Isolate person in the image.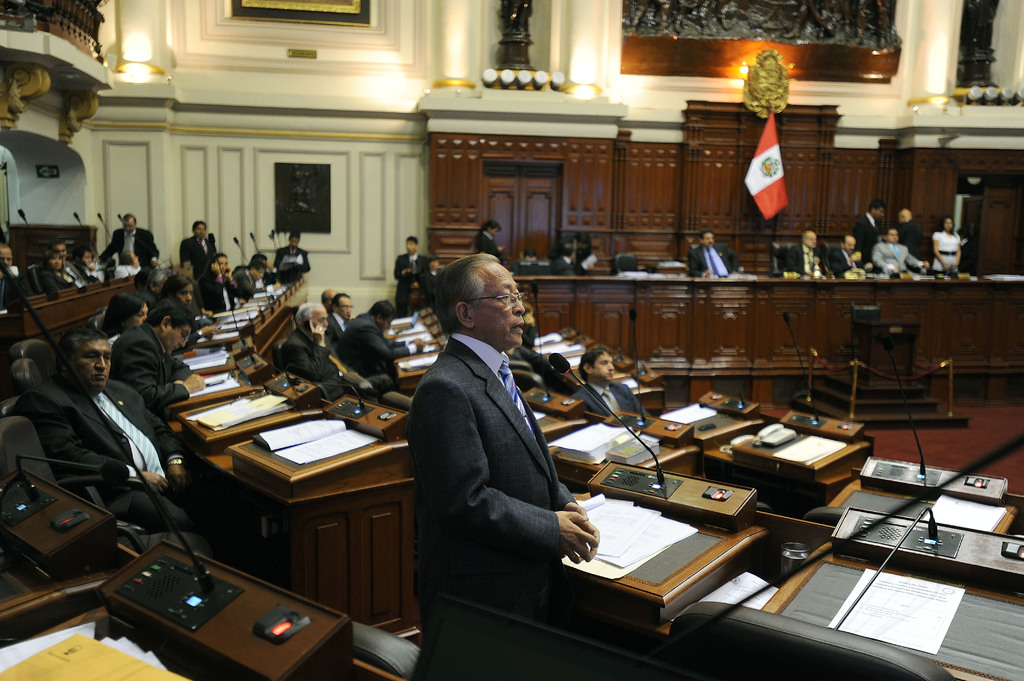
Isolated region: 854 196 887 259.
